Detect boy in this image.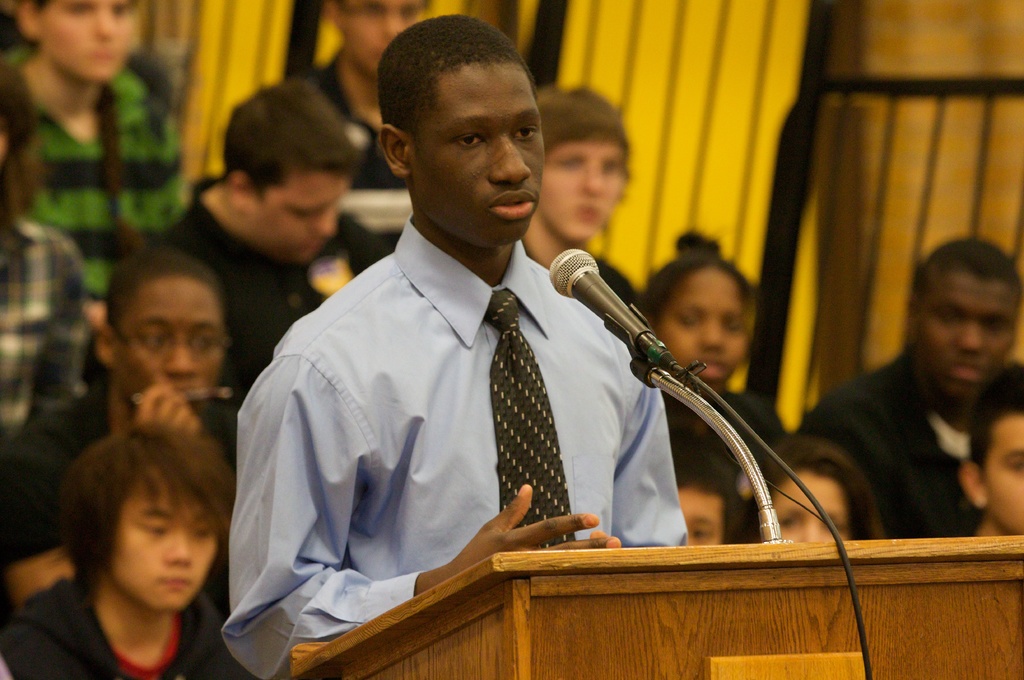
Detection: BBox(220, 17, 690, 679).
